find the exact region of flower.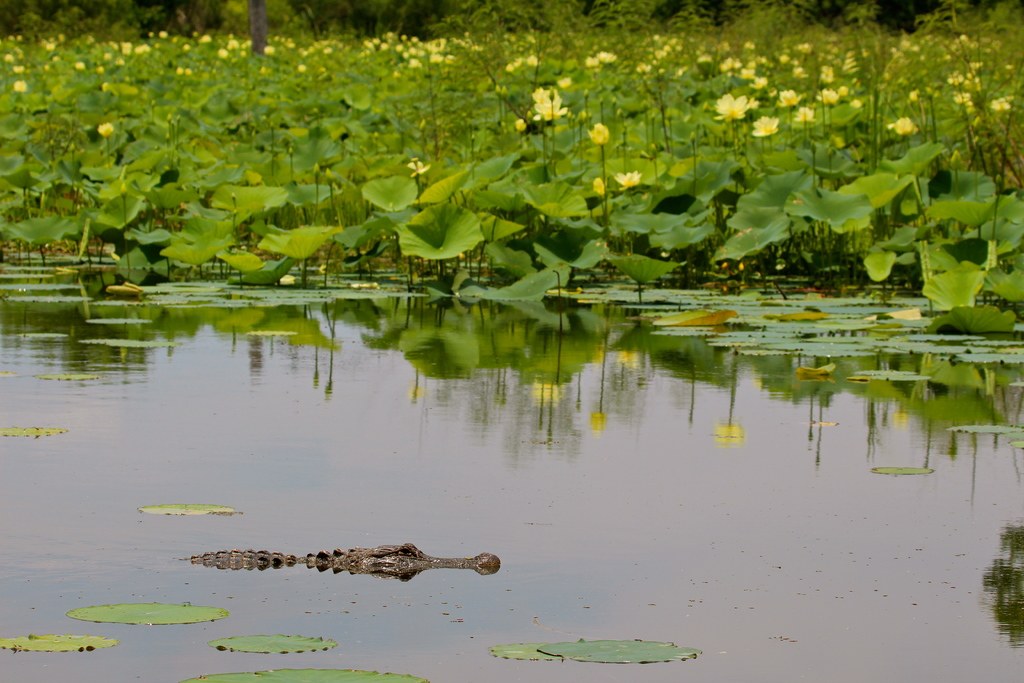
Exact region: <region>709, 89, 759, 119</region>.
